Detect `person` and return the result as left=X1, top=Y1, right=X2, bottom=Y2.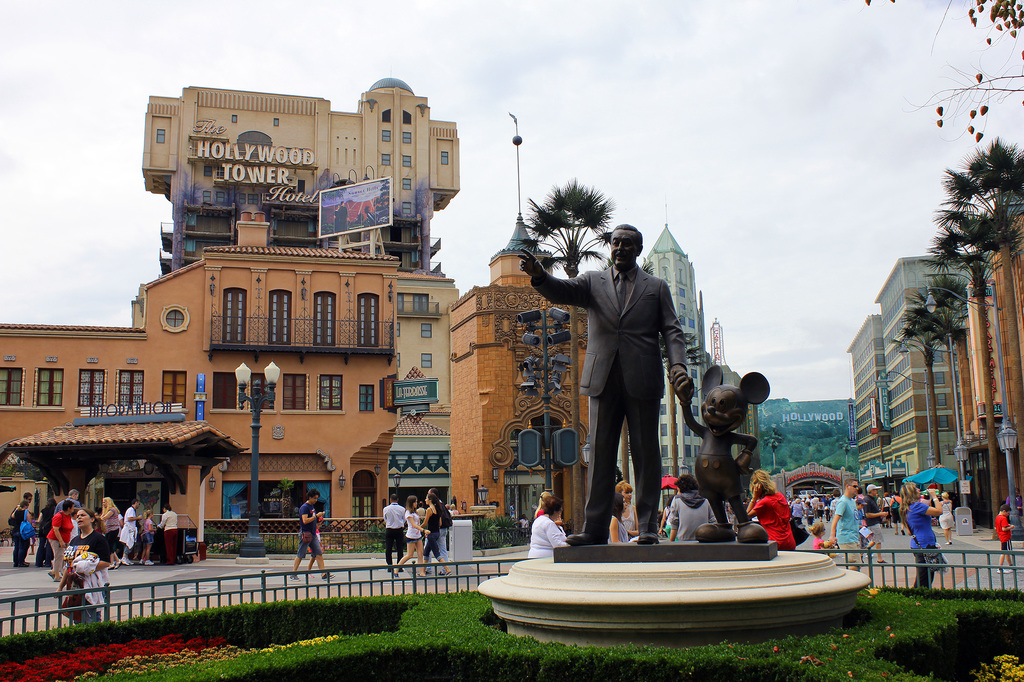
left=45, top=495, right=77, bottom=580.
